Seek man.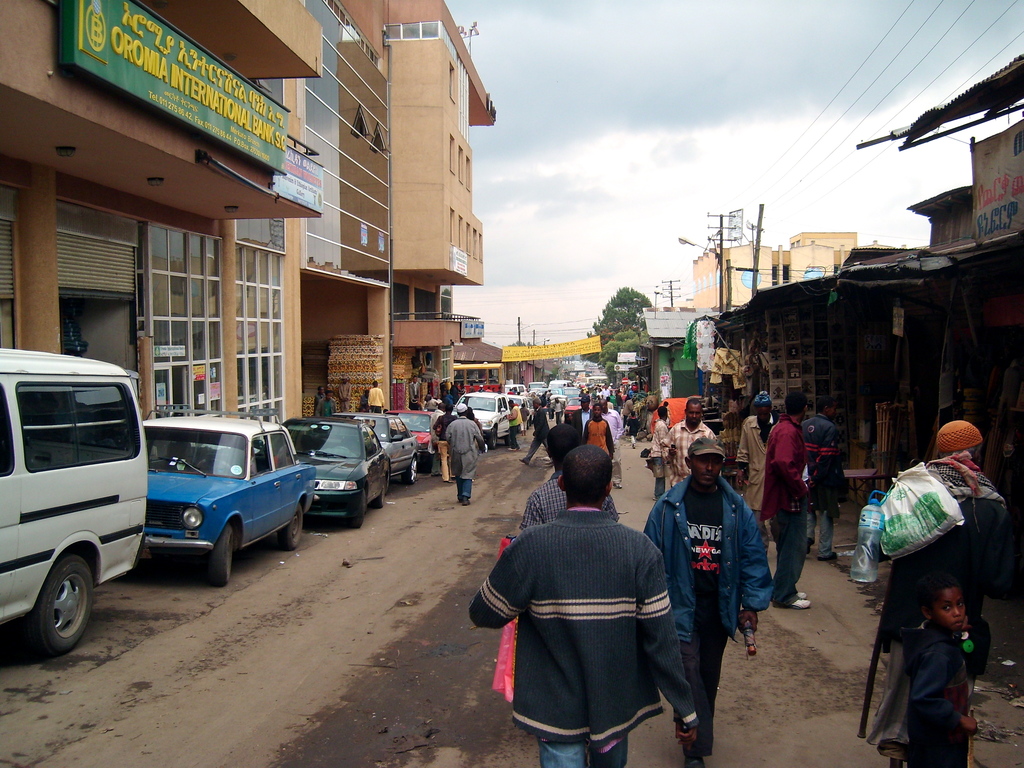
box(521, 426, 620, 526).
